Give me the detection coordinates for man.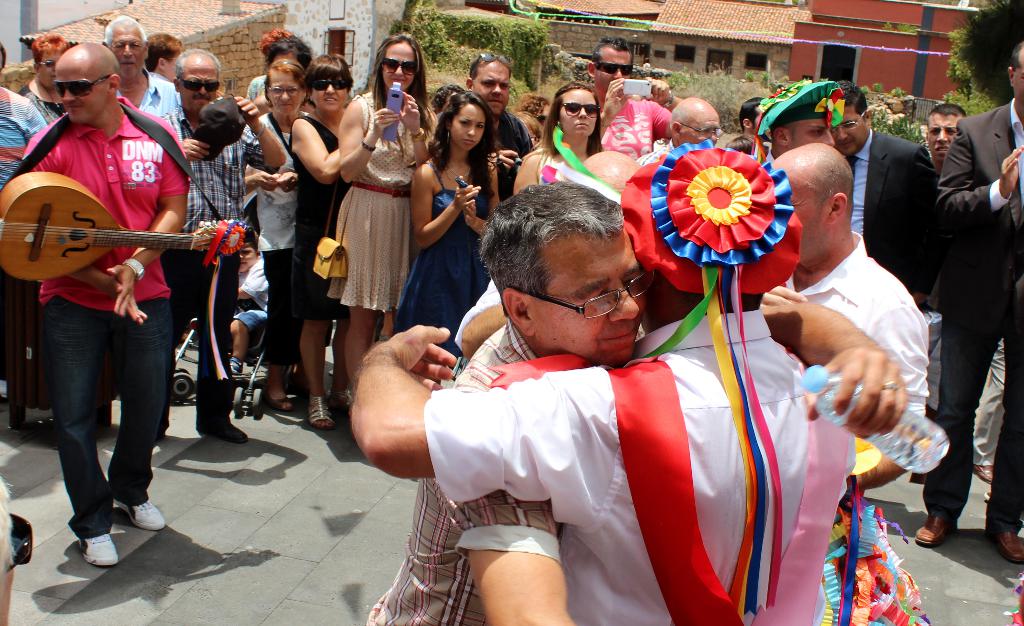
crop(355, 176, 918, 625).
